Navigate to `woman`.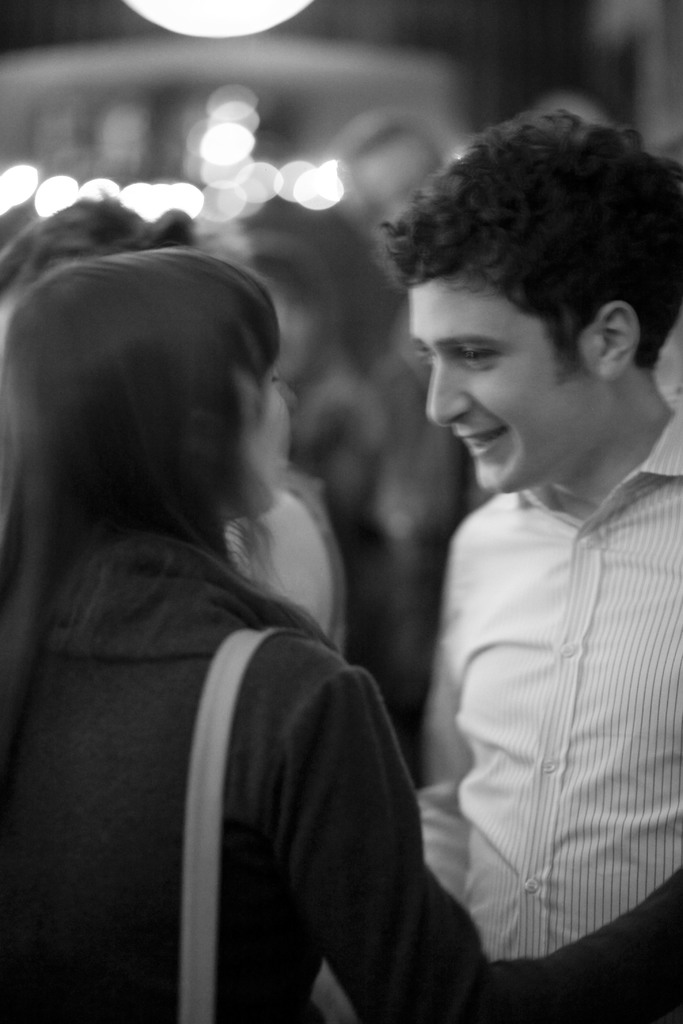
Navigation target: 21,182,507,1007.
